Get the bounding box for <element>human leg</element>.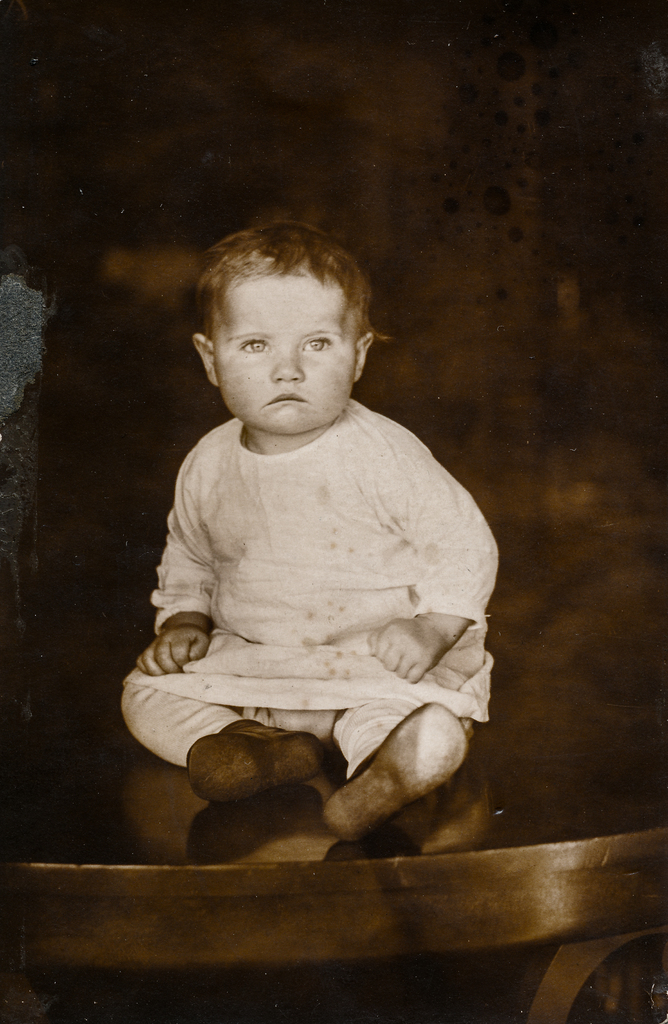
box(323, 669, 469, 840).
